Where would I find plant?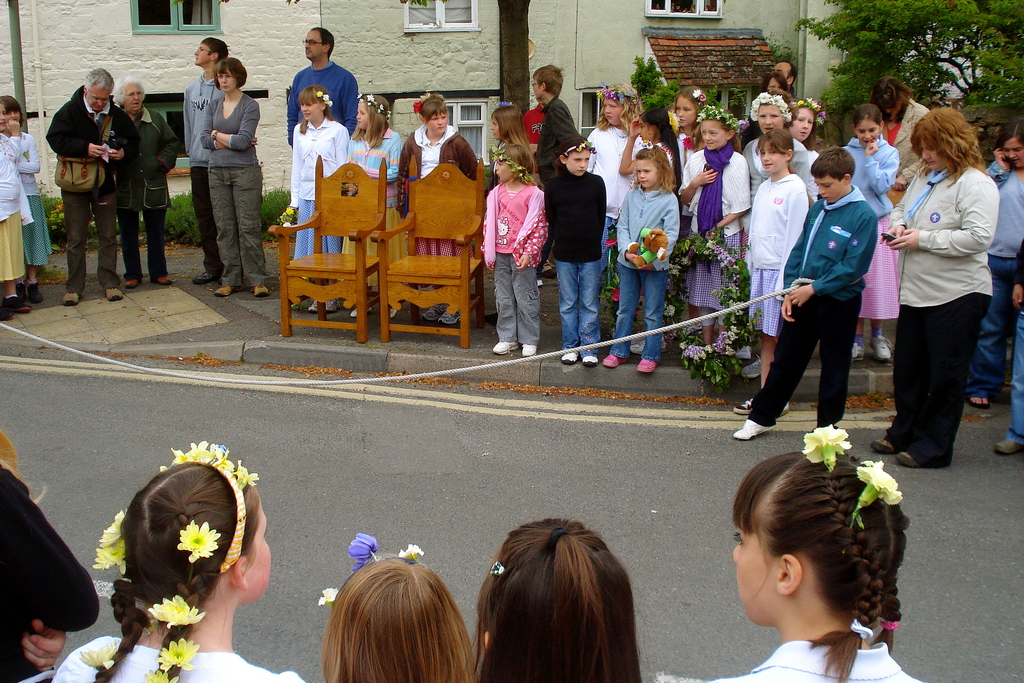
At 628, 56, 671, 99.
